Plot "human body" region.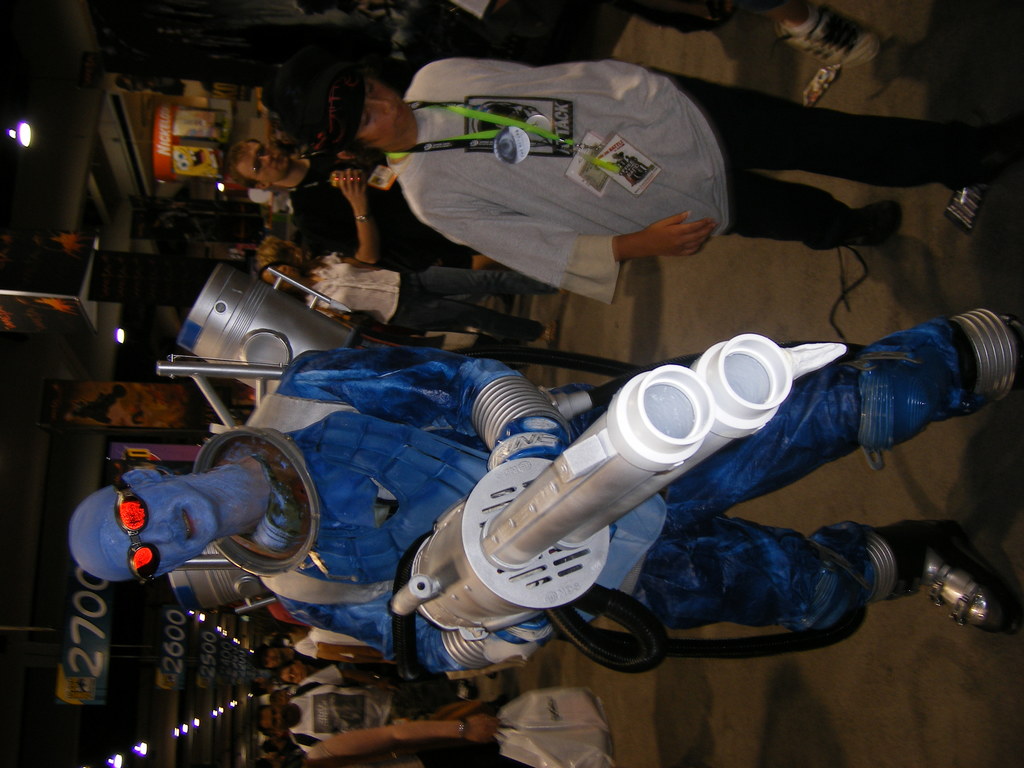
Plotted at <box>296,680,443,750</box>.
